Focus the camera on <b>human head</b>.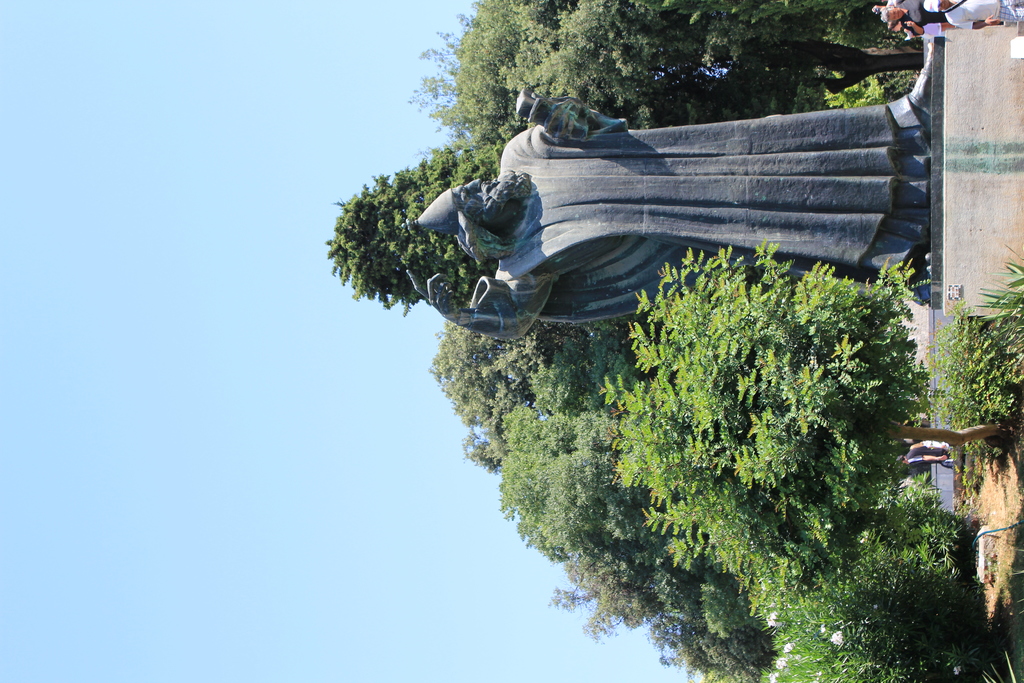
Focus region: crop(453, 175, 536, 222).
